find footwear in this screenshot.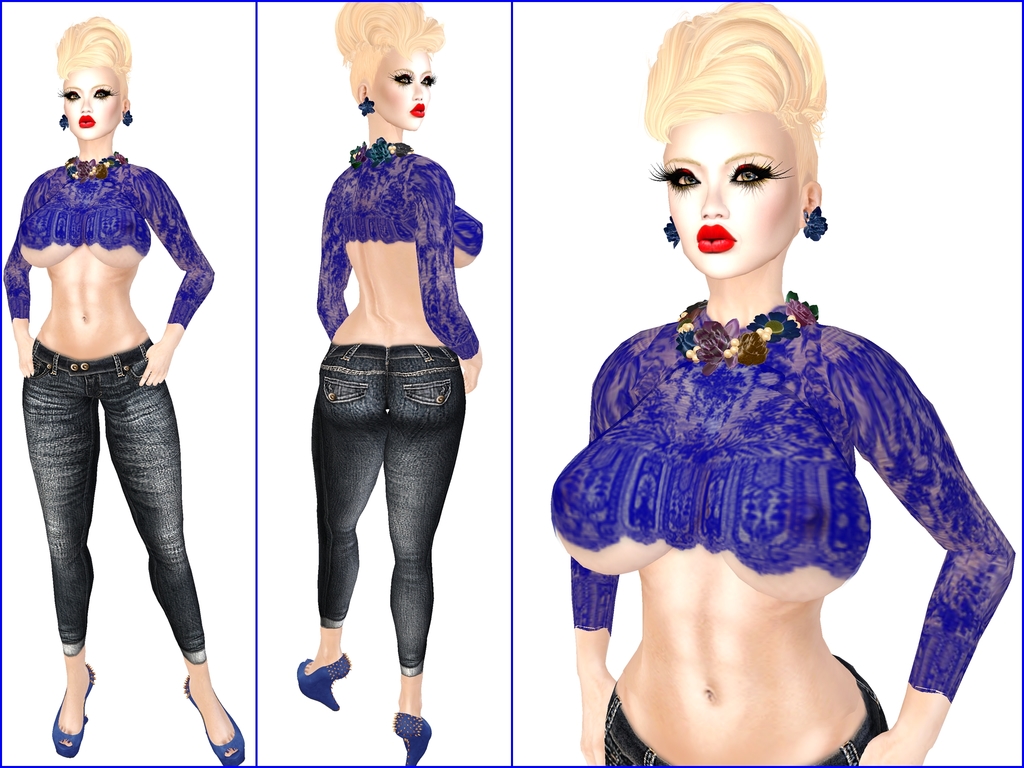
The bounding box for footwear is BBox(290, 652, 351, 710).
